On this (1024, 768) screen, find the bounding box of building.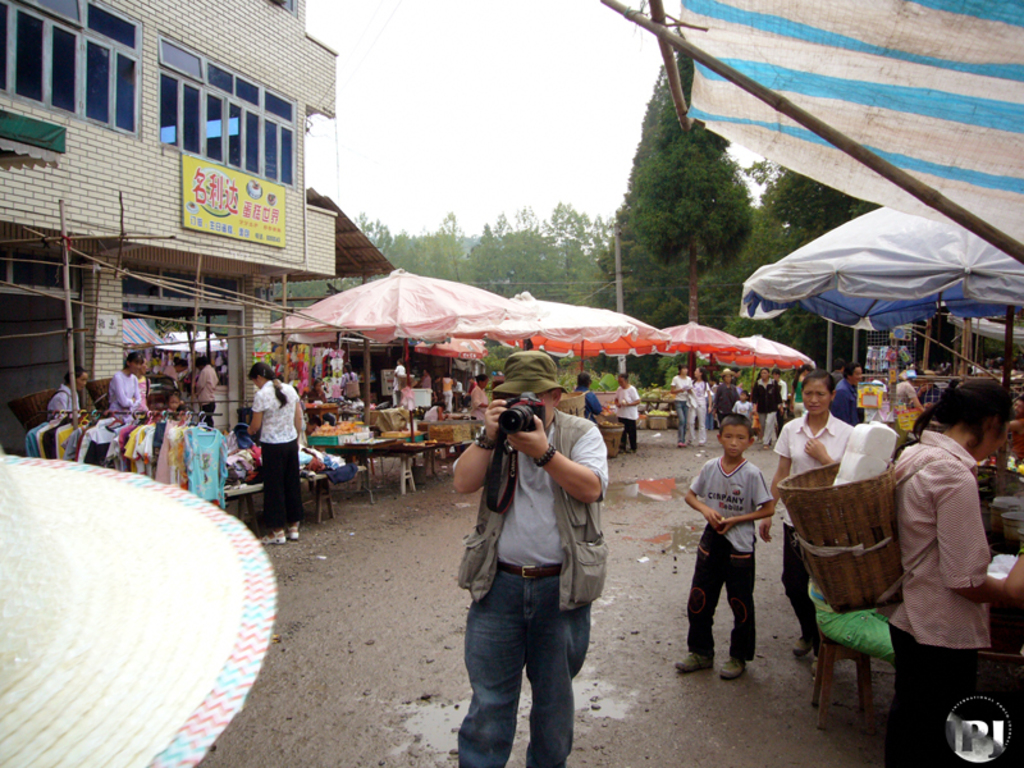
Bounding box: <bbox>0, 0, 342, 452</bbox>.
